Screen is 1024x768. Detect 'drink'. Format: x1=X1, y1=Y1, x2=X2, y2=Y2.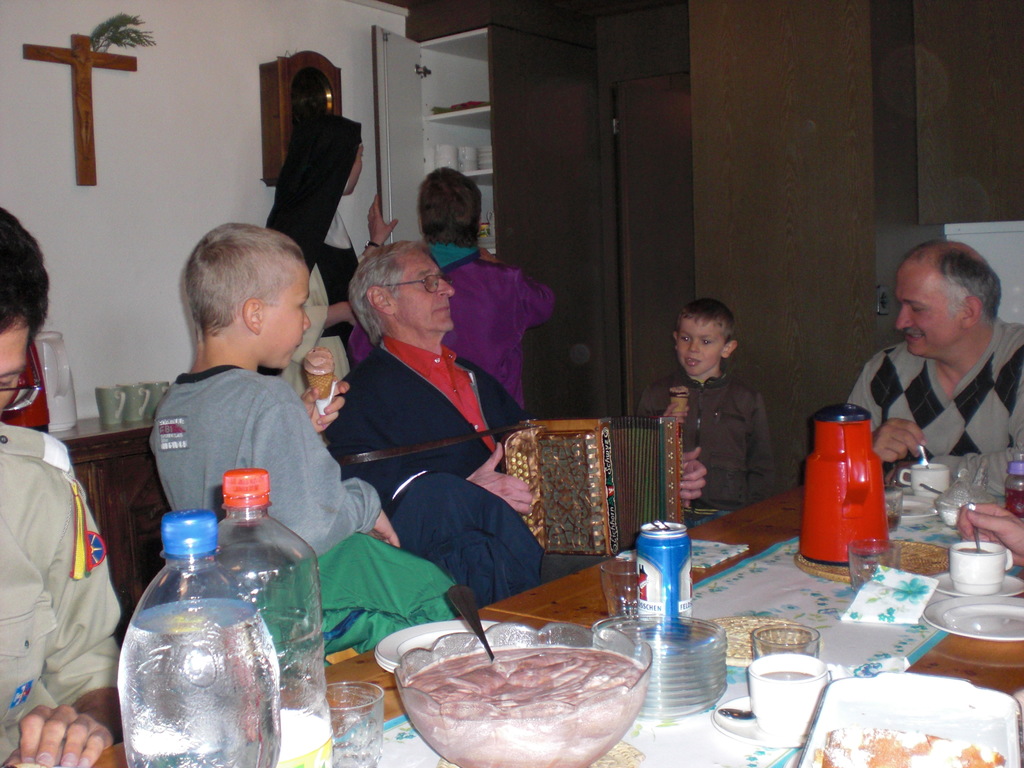
x1=759, y1=673, x2=813, y2=681.
